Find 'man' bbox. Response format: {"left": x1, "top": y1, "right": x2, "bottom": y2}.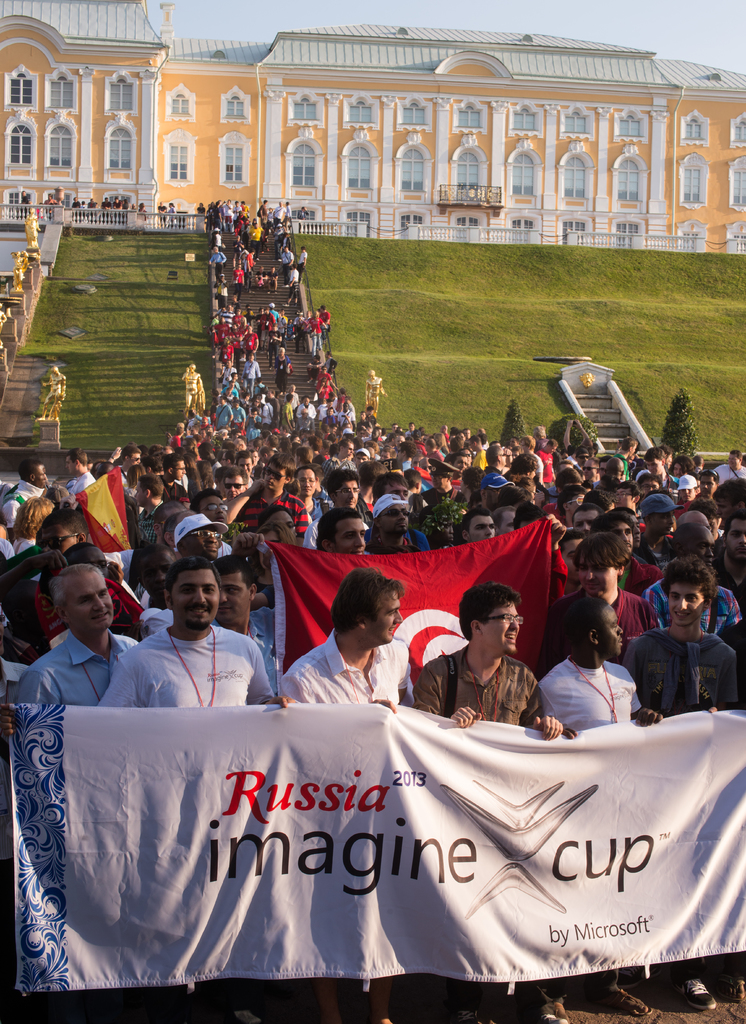
{"left": 640, "top": 495, "right": 684, "bottom": 532}.
